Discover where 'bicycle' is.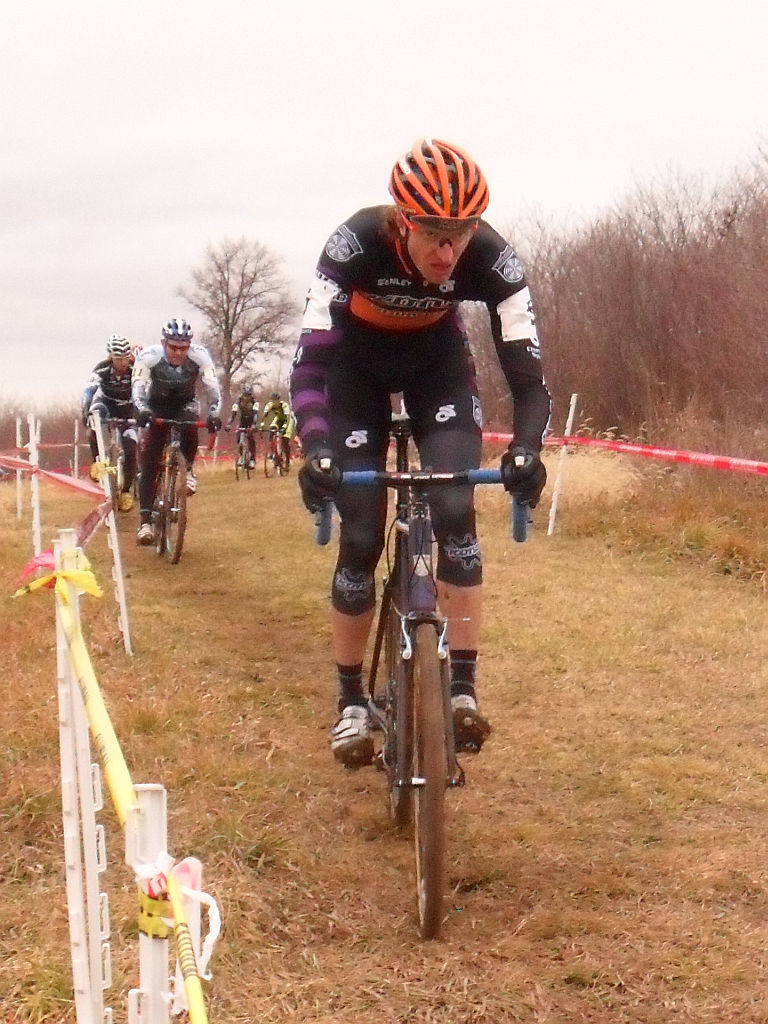
Discovered at [x1=139, y1=417, x2=227, y2=568].
